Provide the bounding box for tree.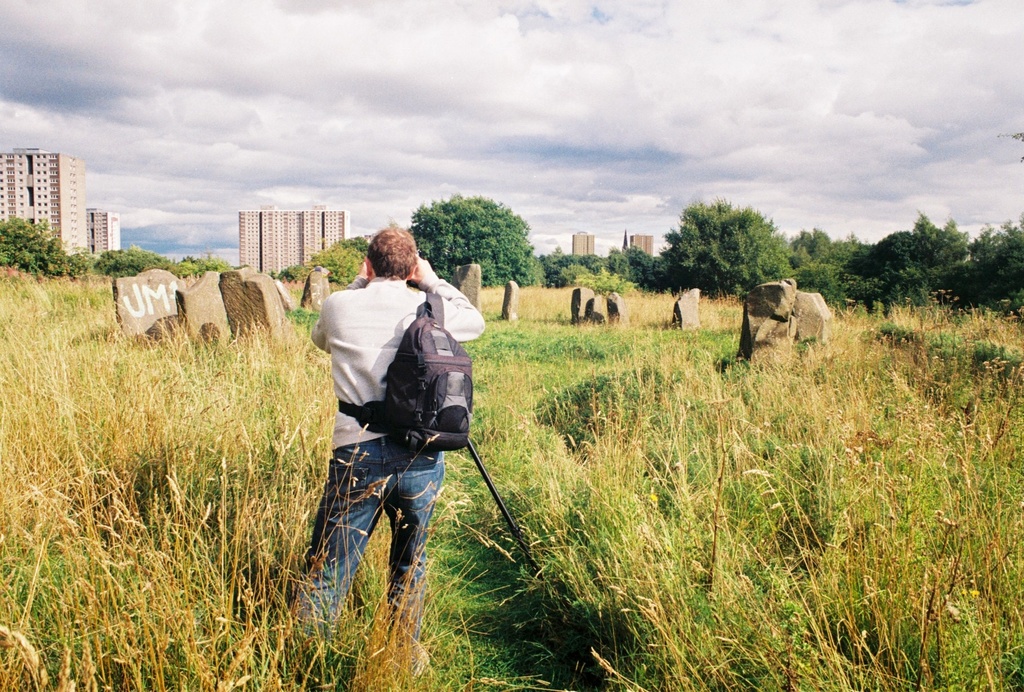
left=996, top=131, right=1023, bottom=164.
